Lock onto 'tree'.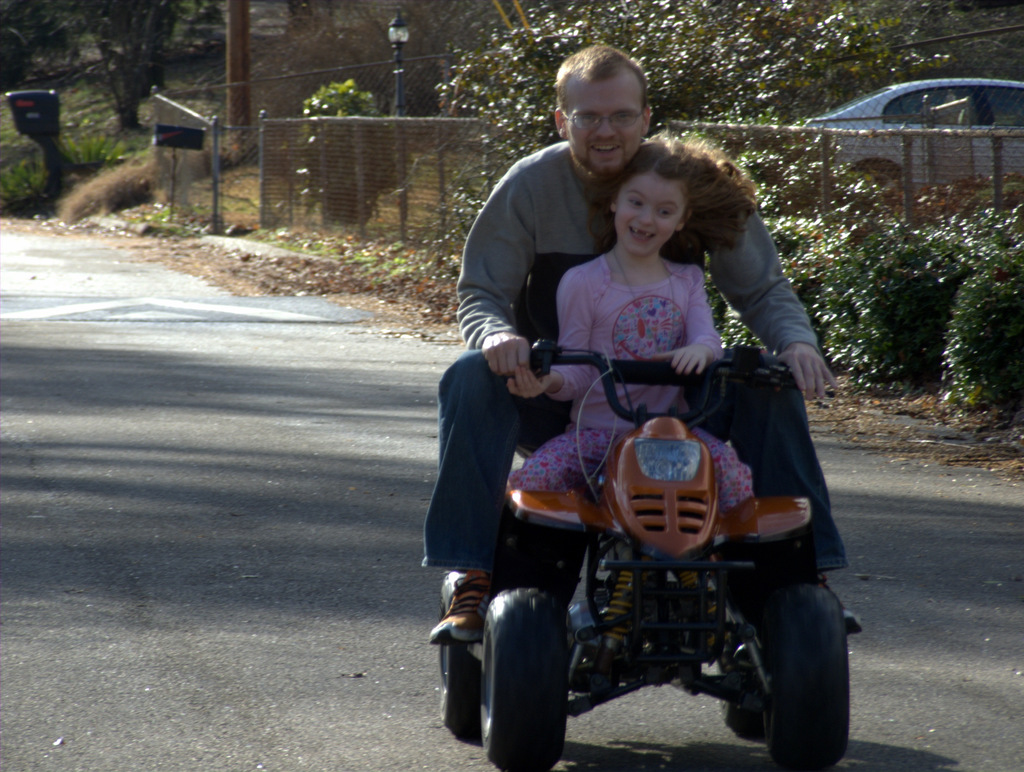
Locked: box=[221, 0, 253, 134].
